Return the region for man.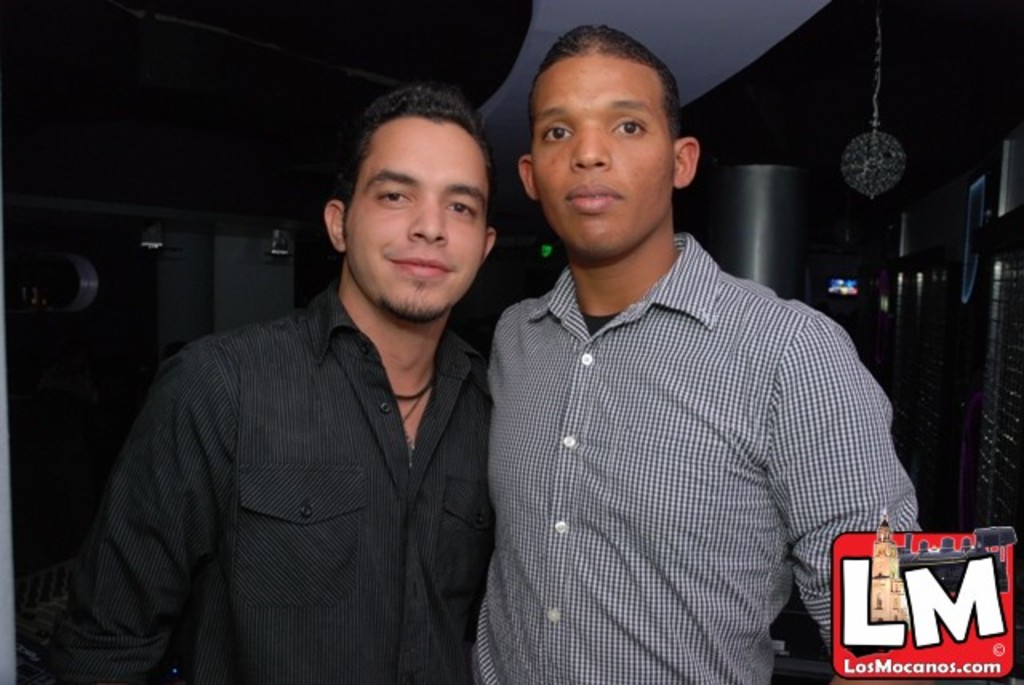
[467,22,923,683].
